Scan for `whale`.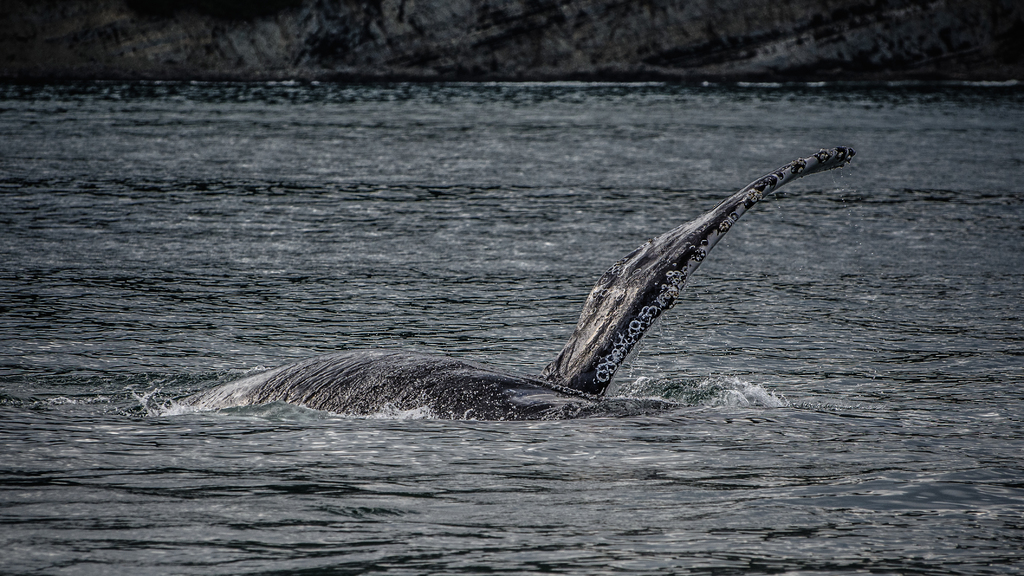
Scan result: <bbox>145, 146, 860, 426</bbox>.
